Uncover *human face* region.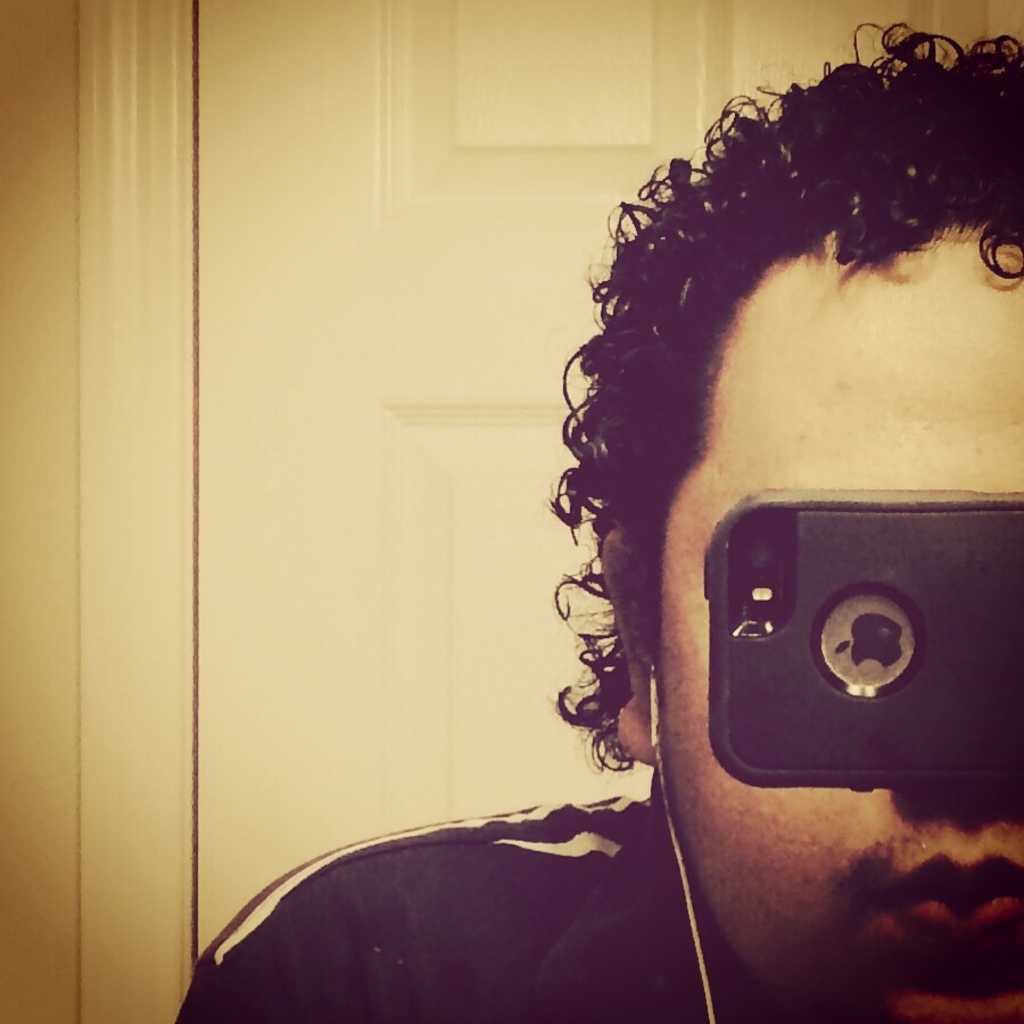
Uncovered: box(645, 242, 1022, 1023).
